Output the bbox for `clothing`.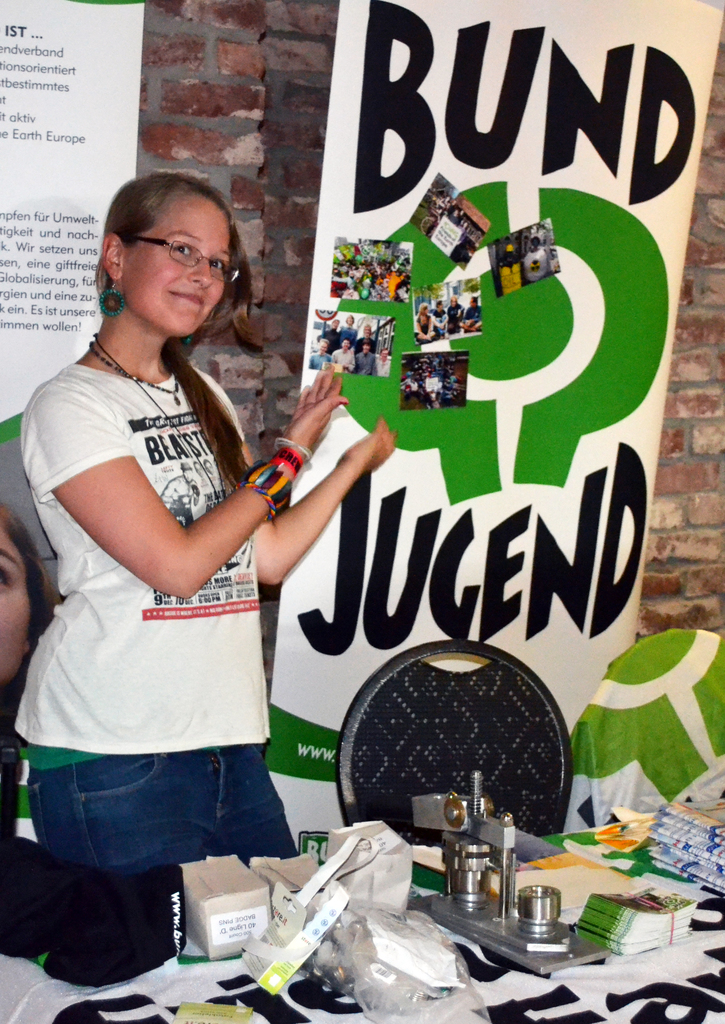
32:291:293:869.
